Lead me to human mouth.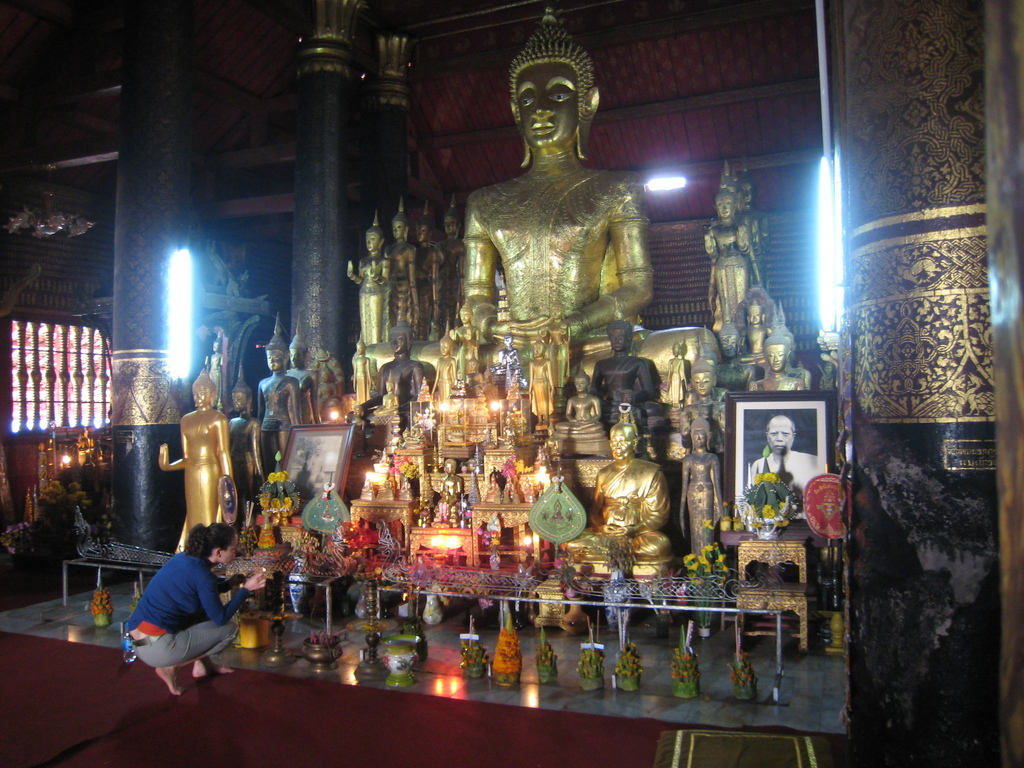
Lead to bbox=[615, 452, 624, 458].
